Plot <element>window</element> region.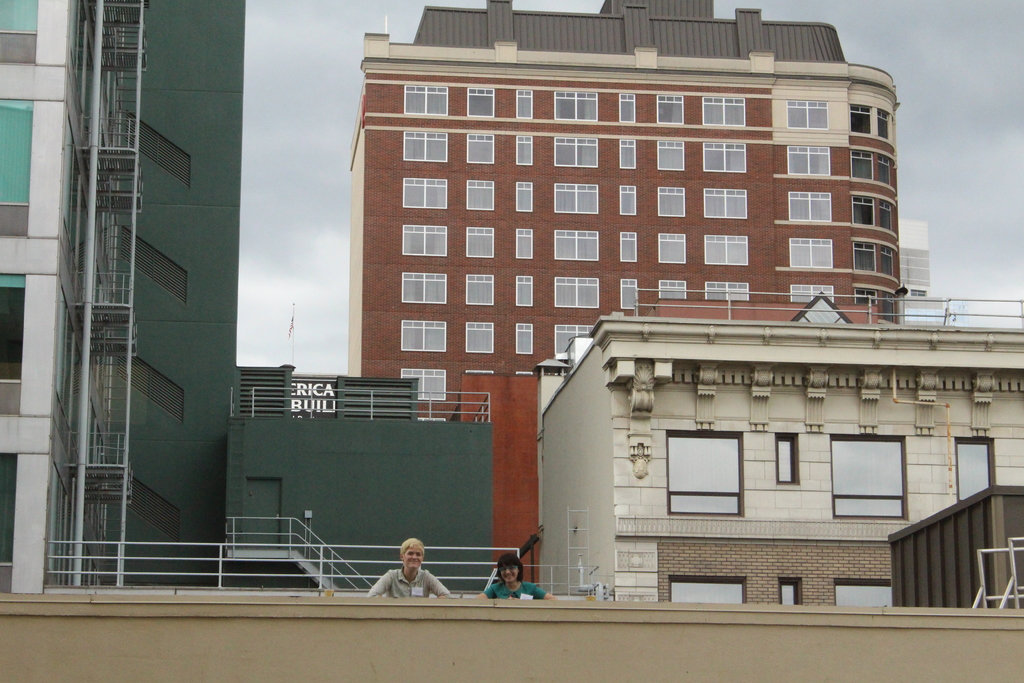
Plotted at 668:578:742:603.
